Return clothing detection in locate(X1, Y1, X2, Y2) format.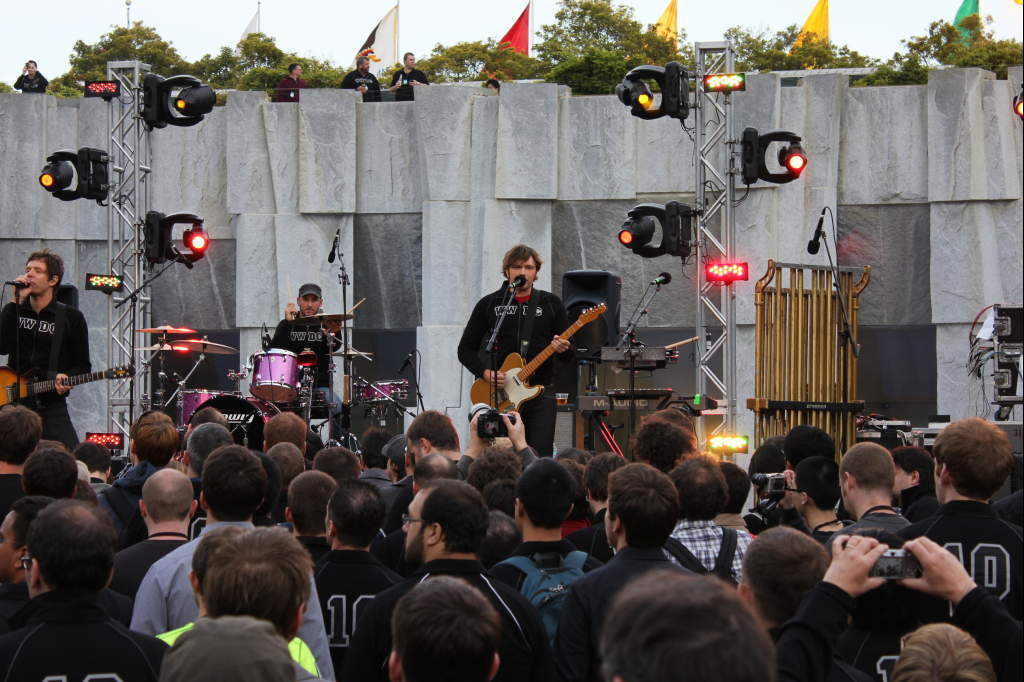
locate(560, 507, 625, 567).
